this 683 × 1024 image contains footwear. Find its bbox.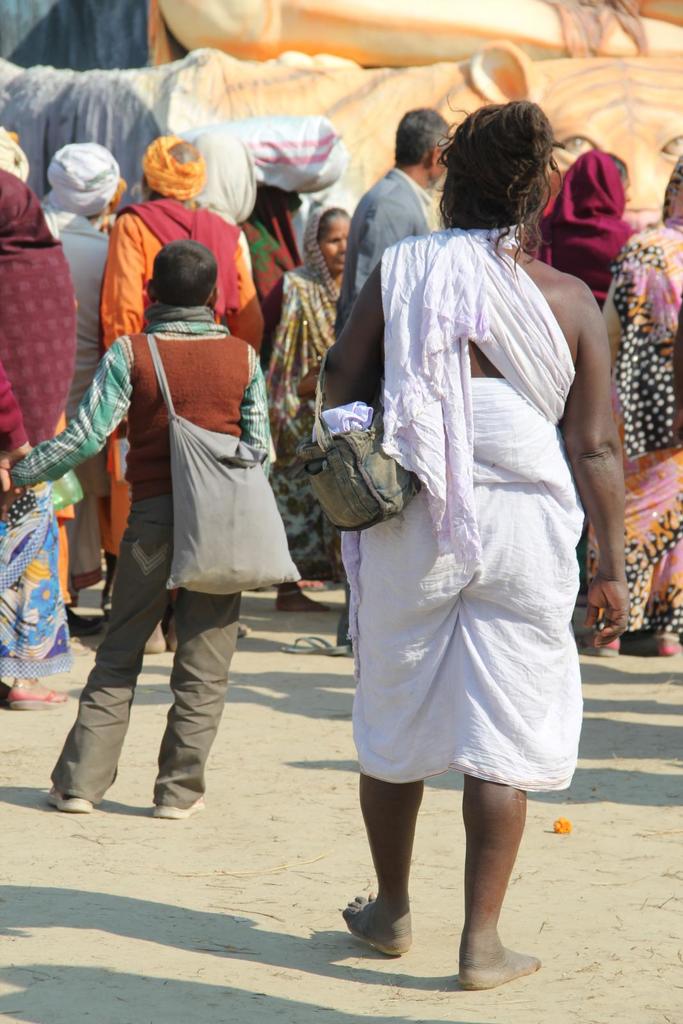
x1=9, y1=680, x2=67, y2=712.
